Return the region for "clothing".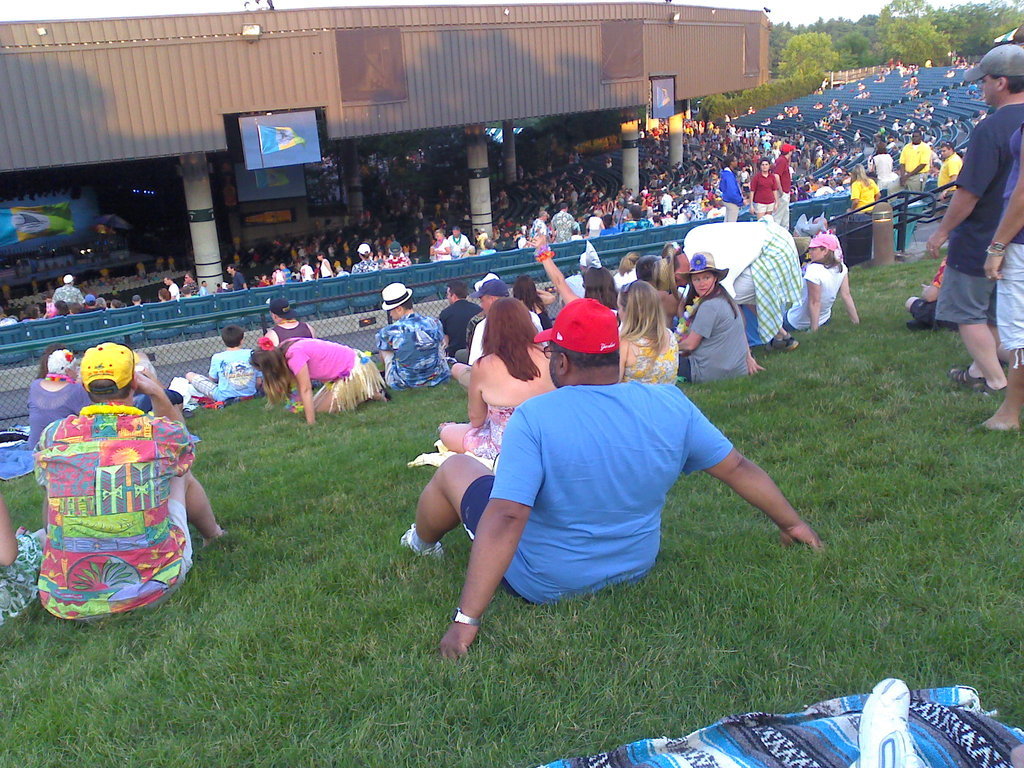
BBox(938, 98, 1023, 320).
